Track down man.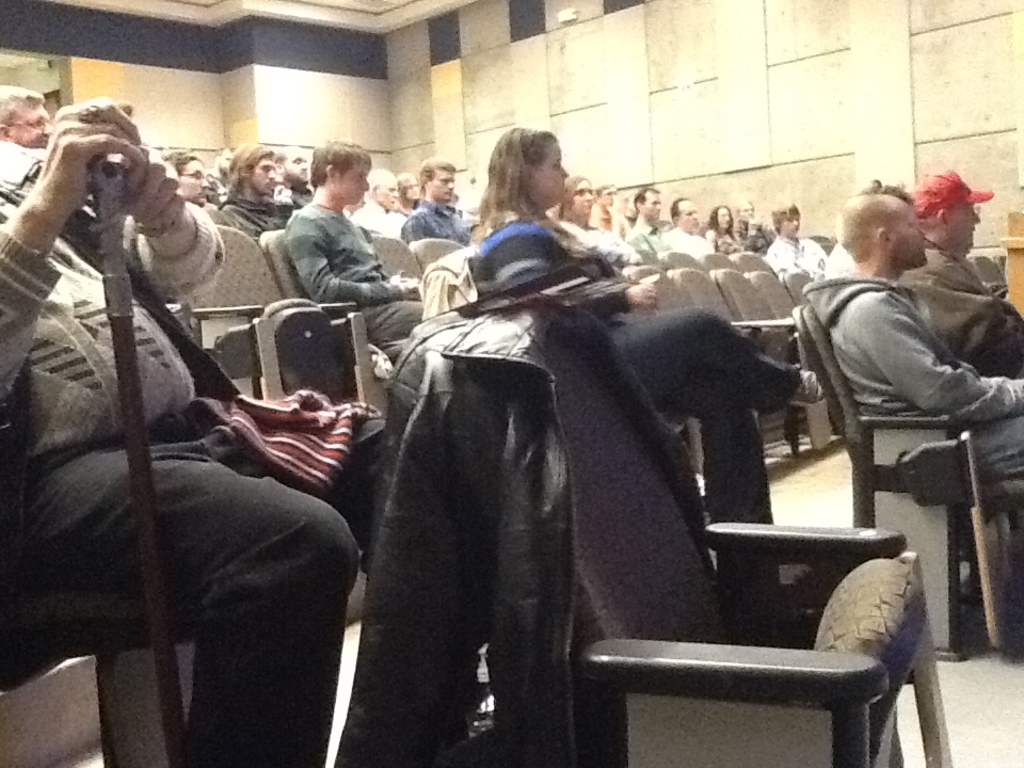
Tracked to x1=667 y1=187 x2=708 y2=266.
